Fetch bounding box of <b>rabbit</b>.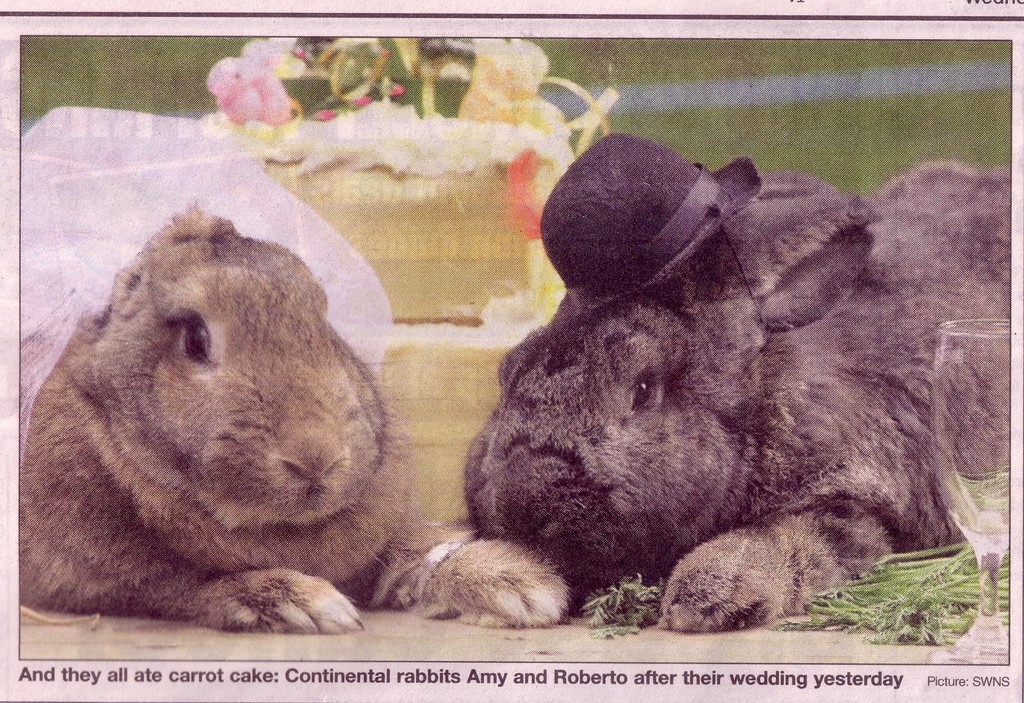
Bbox: pyautogui.locateOnScreen(18, 200, 576, 636).
